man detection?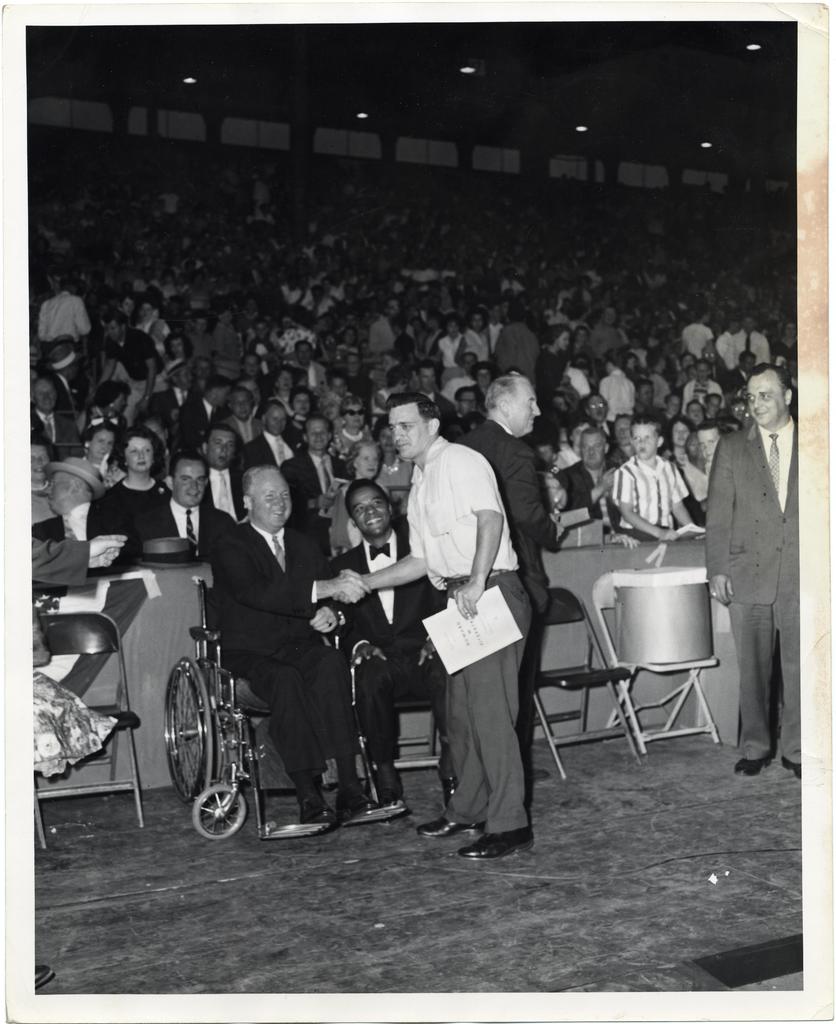
(x1=279, y1=405, x2=352, y2=555)
